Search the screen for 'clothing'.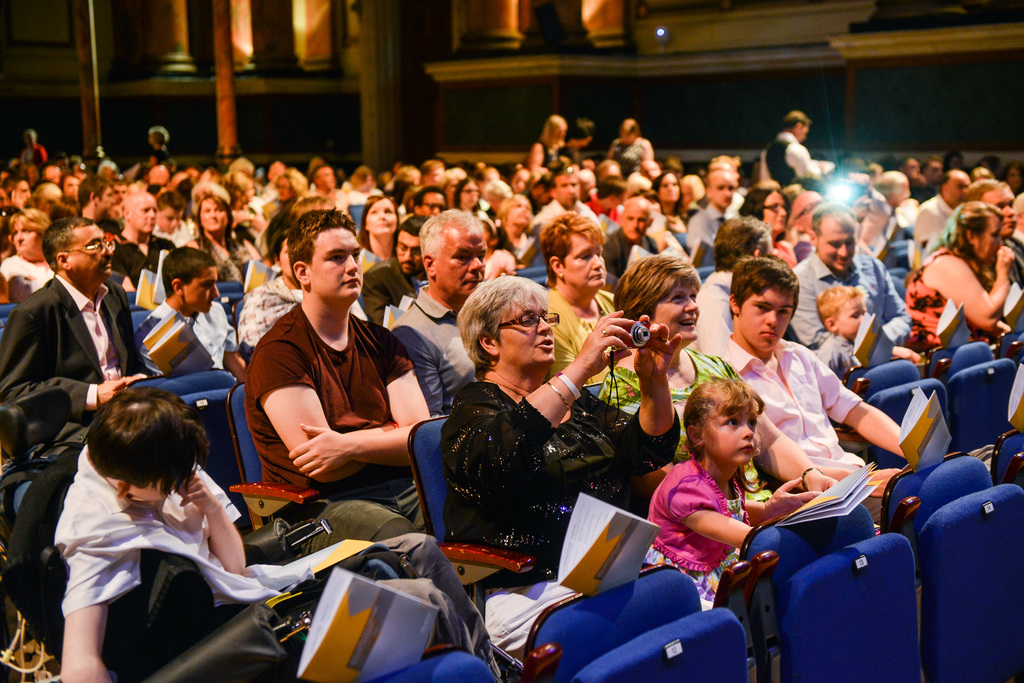
Found at [x1=611, y1=134, x2=646, y2=172].
